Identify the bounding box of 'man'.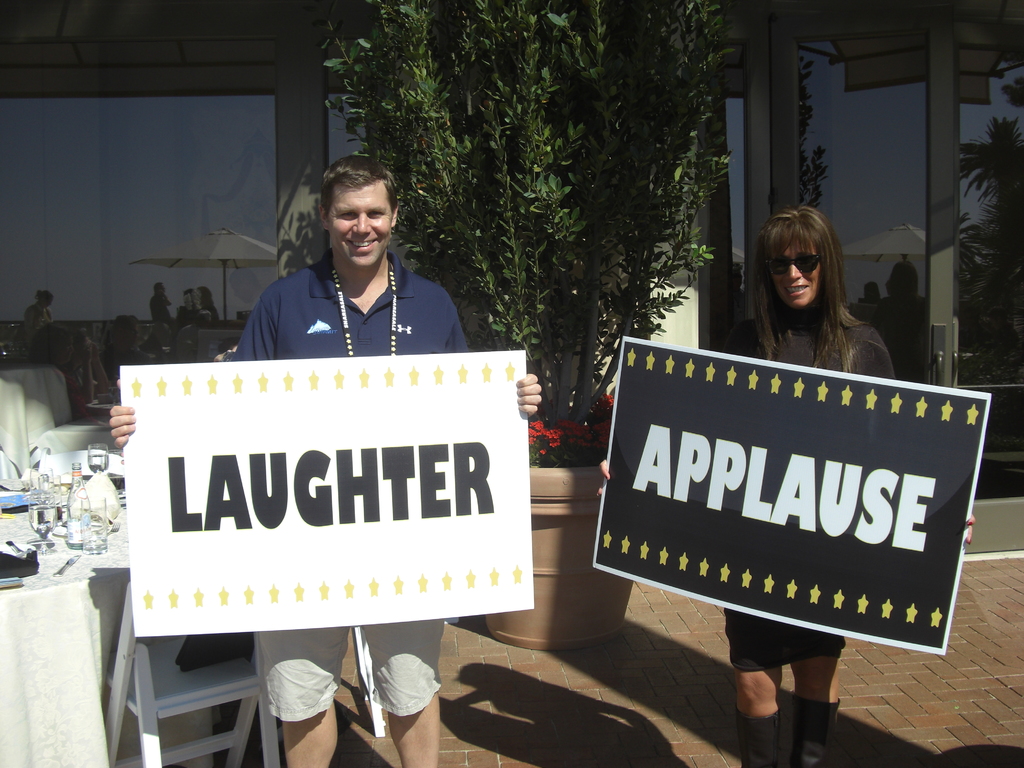
(179,173,491,429).
